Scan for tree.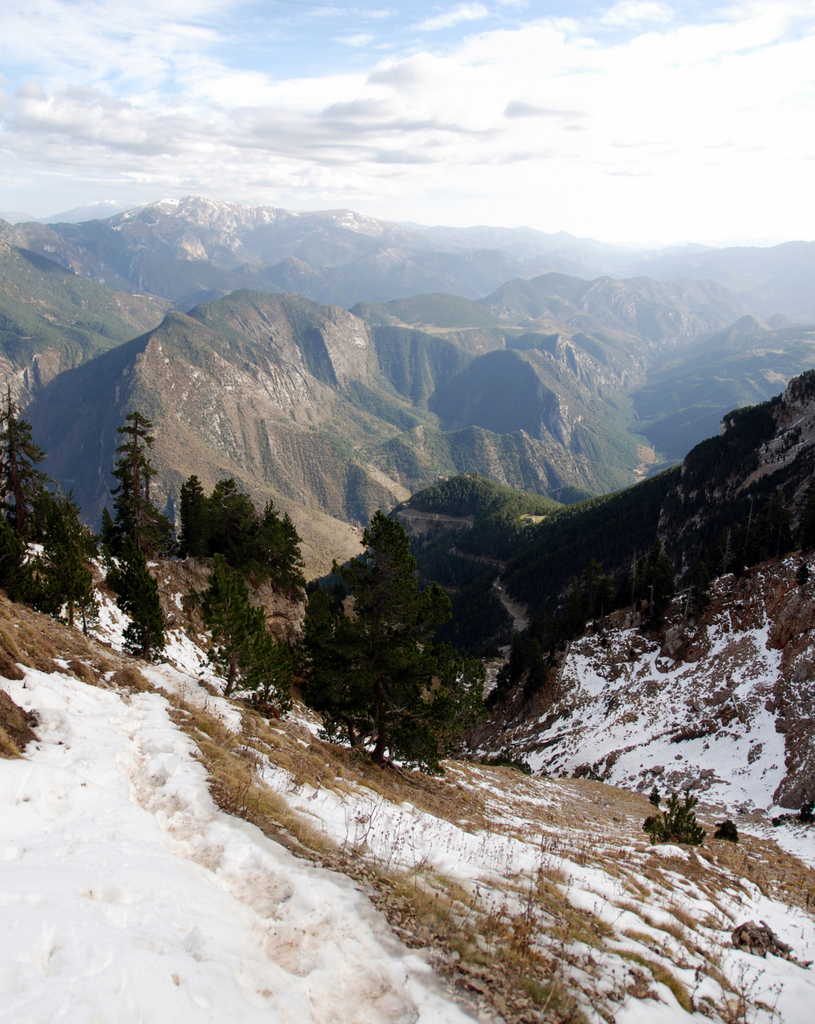
Scan result: rect(86, 413, 186, 569).
